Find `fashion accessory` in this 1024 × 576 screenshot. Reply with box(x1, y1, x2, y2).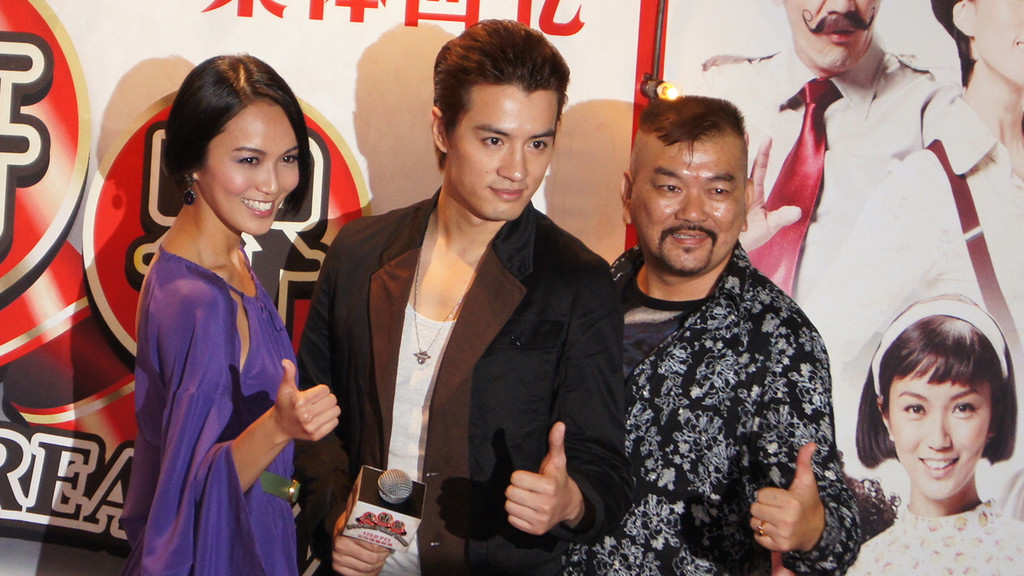
box(868, 297, 1007, 398).
